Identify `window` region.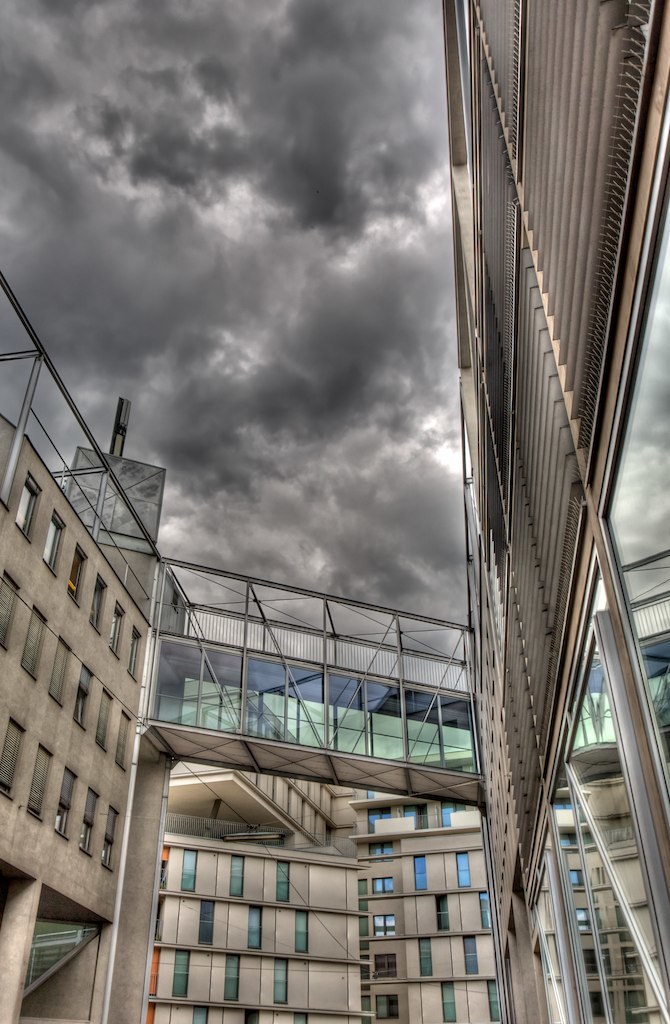
Region: detection(291, 1014, 308, 1023).
